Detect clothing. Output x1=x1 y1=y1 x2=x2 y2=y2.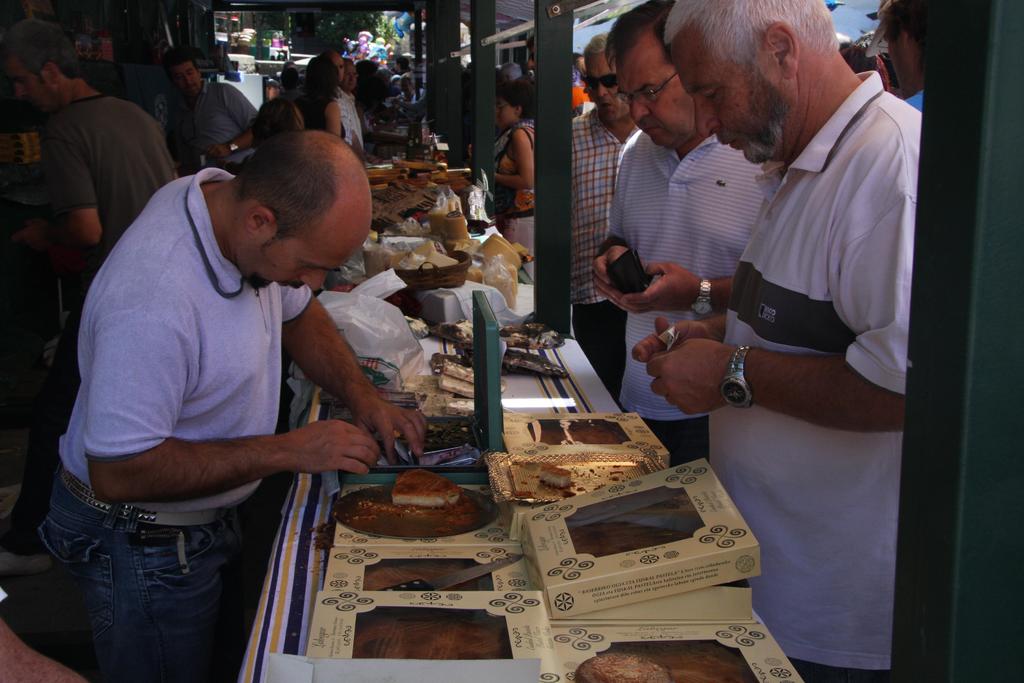
x1=164 y1=78 x2=263 y2=183.
